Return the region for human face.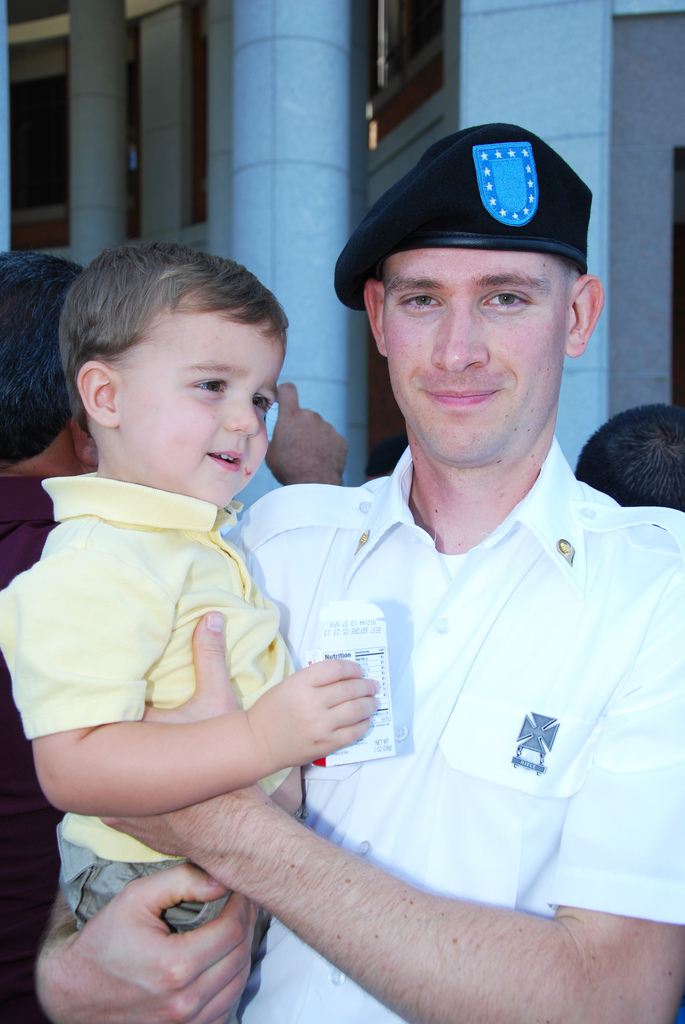
[385,246,567,463].
